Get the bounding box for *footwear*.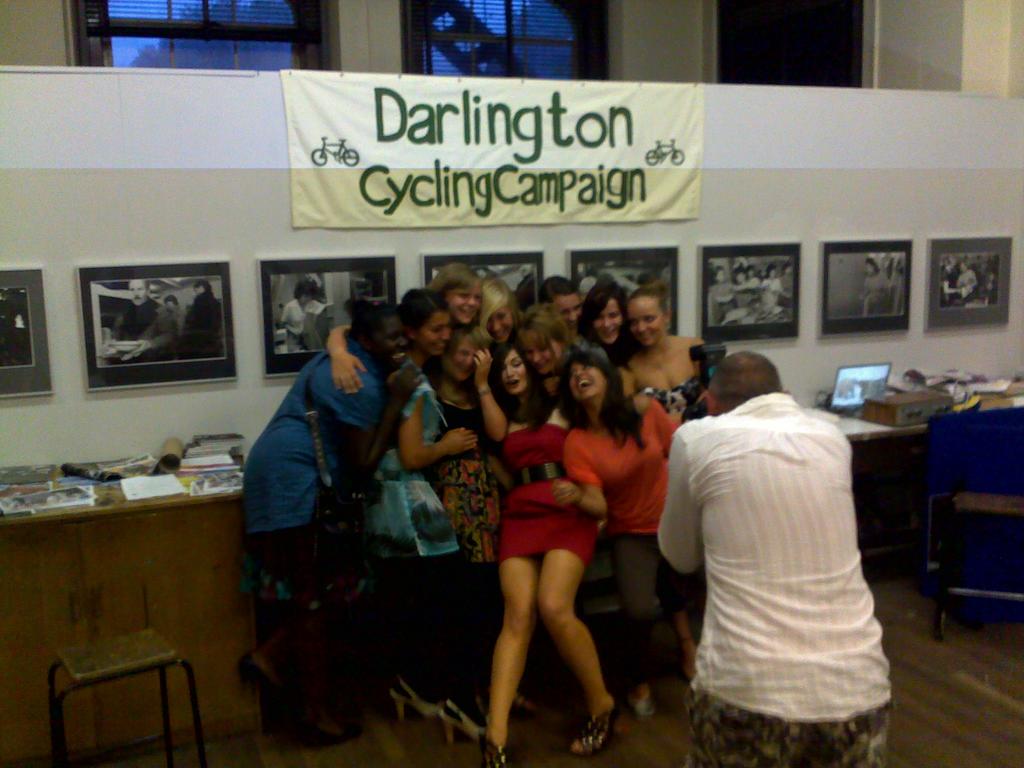
<box>236,654,274,691</box>.
